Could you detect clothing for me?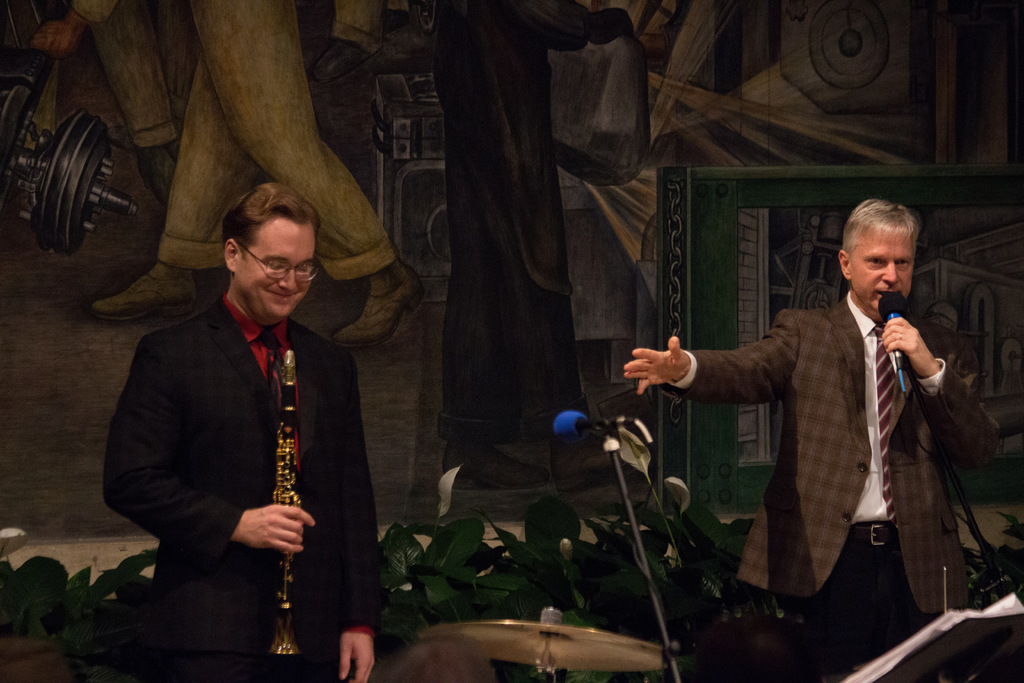
Detection result: <bbox>107, 294, 385, 682</bbox>.
